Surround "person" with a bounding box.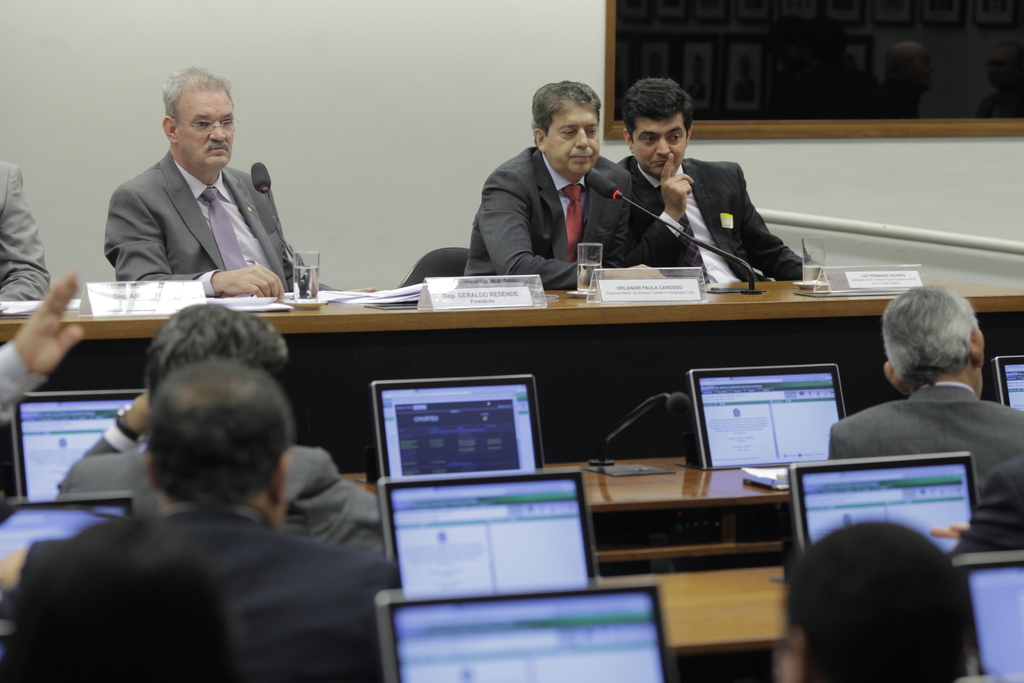
pyautogui.locateOnScreen(616, 77, 801, 283).
